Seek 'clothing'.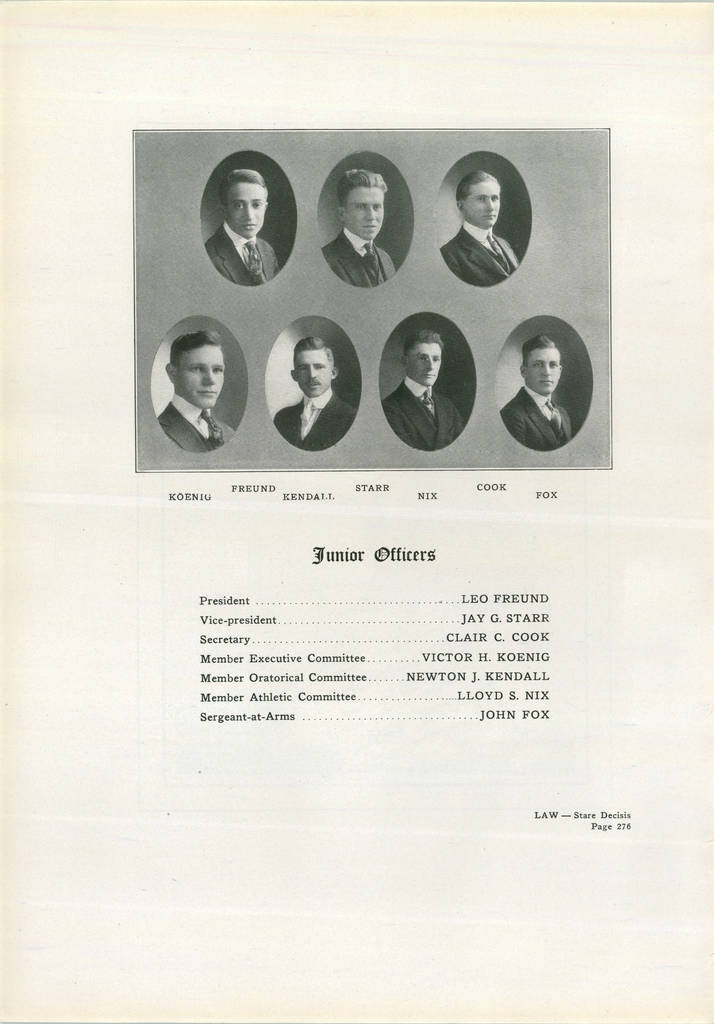
322,227,397,289.
